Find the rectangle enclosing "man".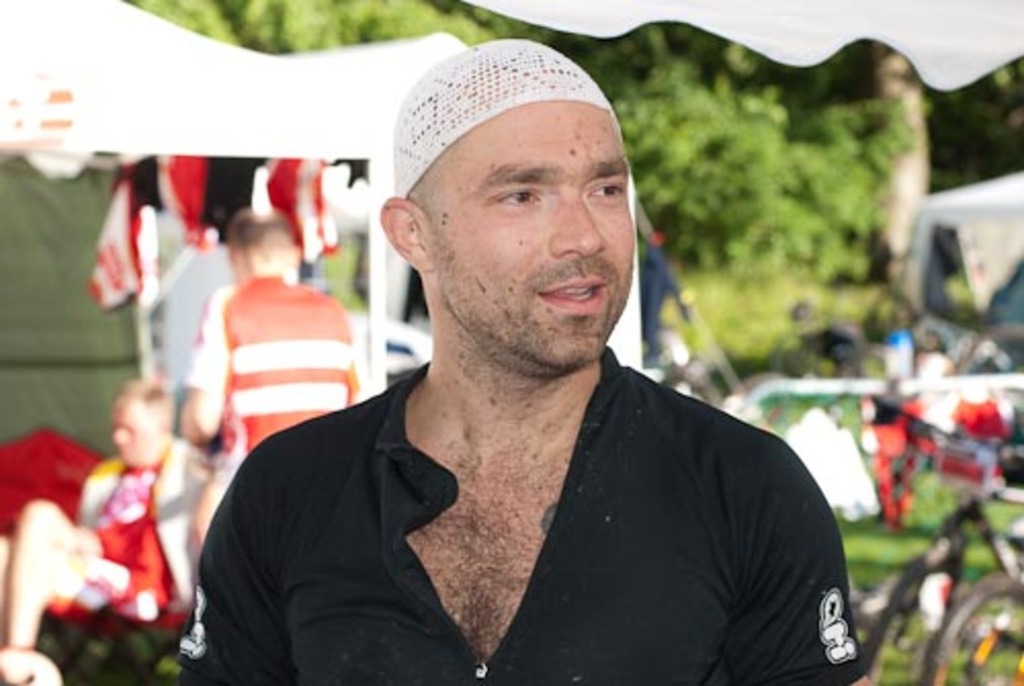
{"left": 0, "top": 371, "right": 219, "bottom": 653}.
